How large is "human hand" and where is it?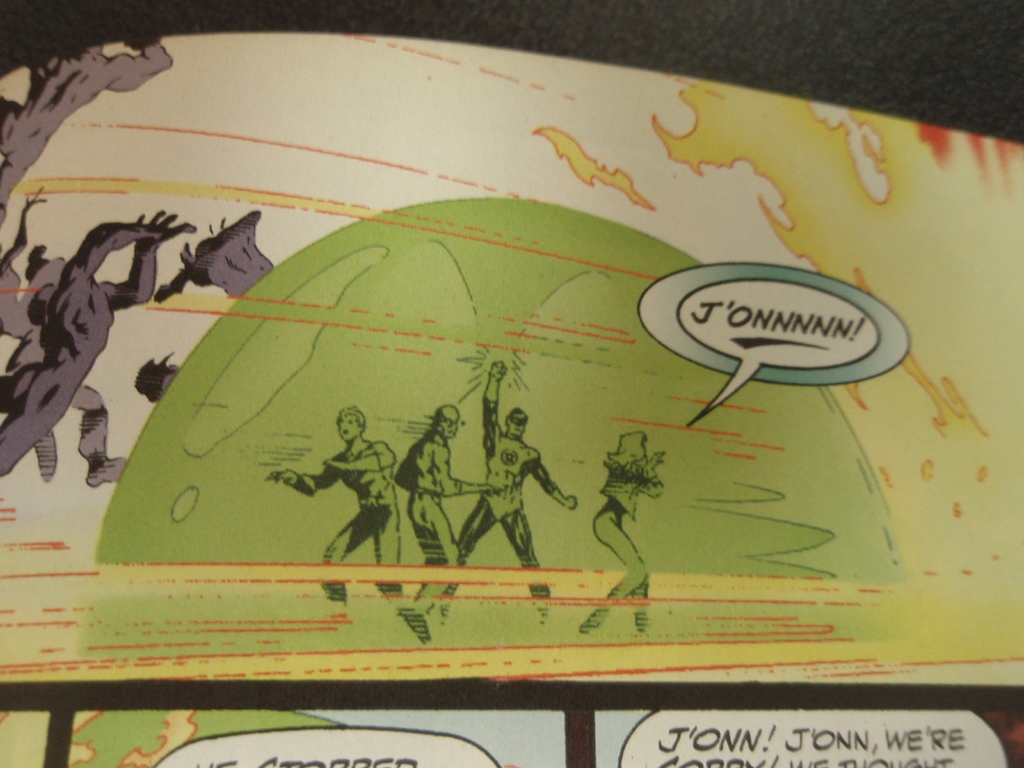
Bounding box: x1=481 y1=483 x2=495 y2=497.
